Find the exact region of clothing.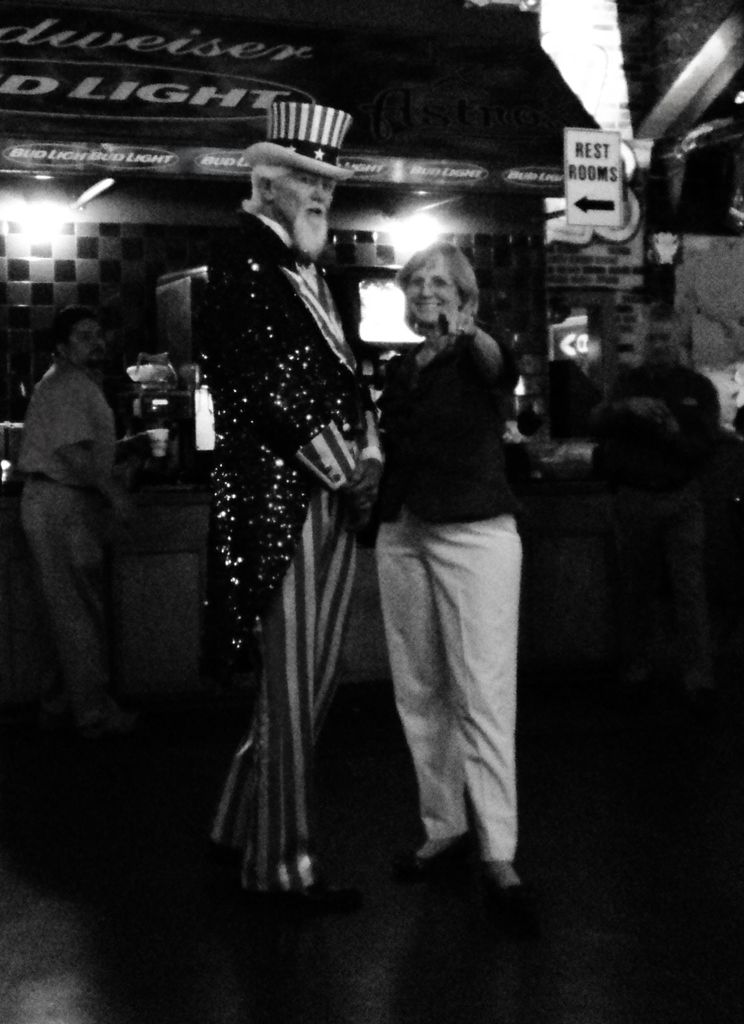
Exact region: {"left": 403, "top": 331, "right": 533, "bottom": 884}.
